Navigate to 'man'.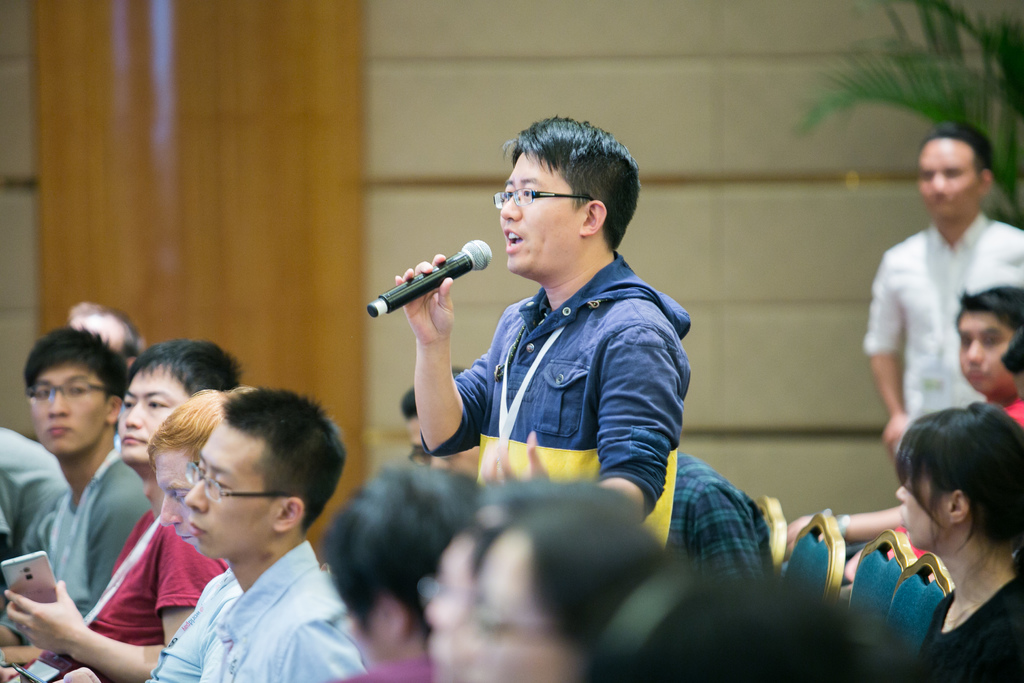
Navigation target: {"x1": 390, "y1": 117, "x2": 691, "y2": 525}.
